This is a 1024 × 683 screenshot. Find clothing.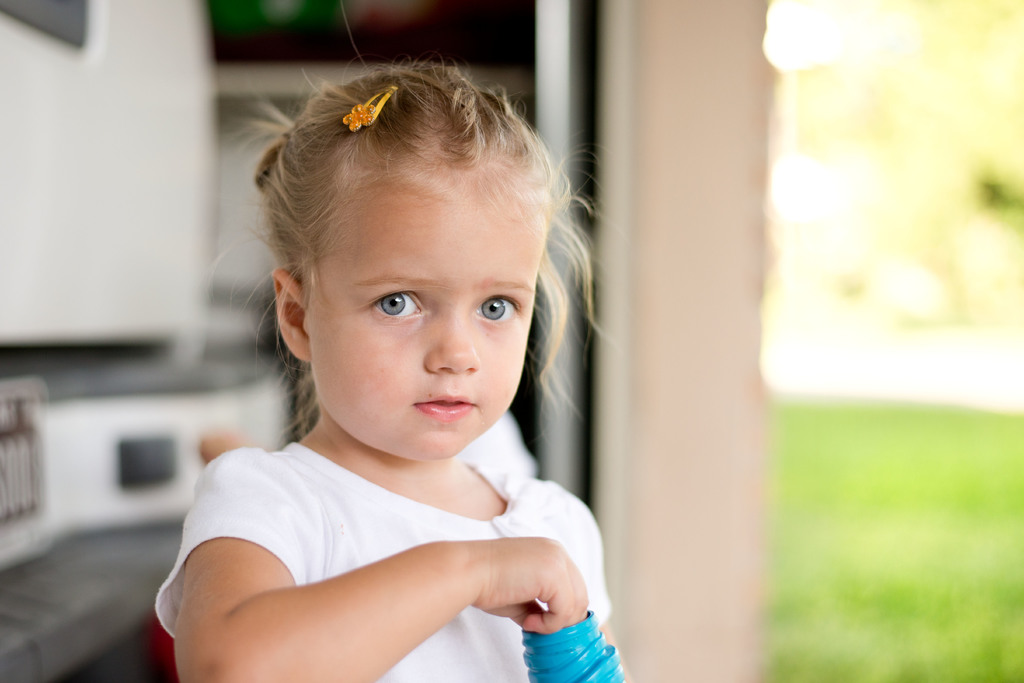
Bounding box: pyautogui.locateOnScreen(147, 348, 619, 668).
